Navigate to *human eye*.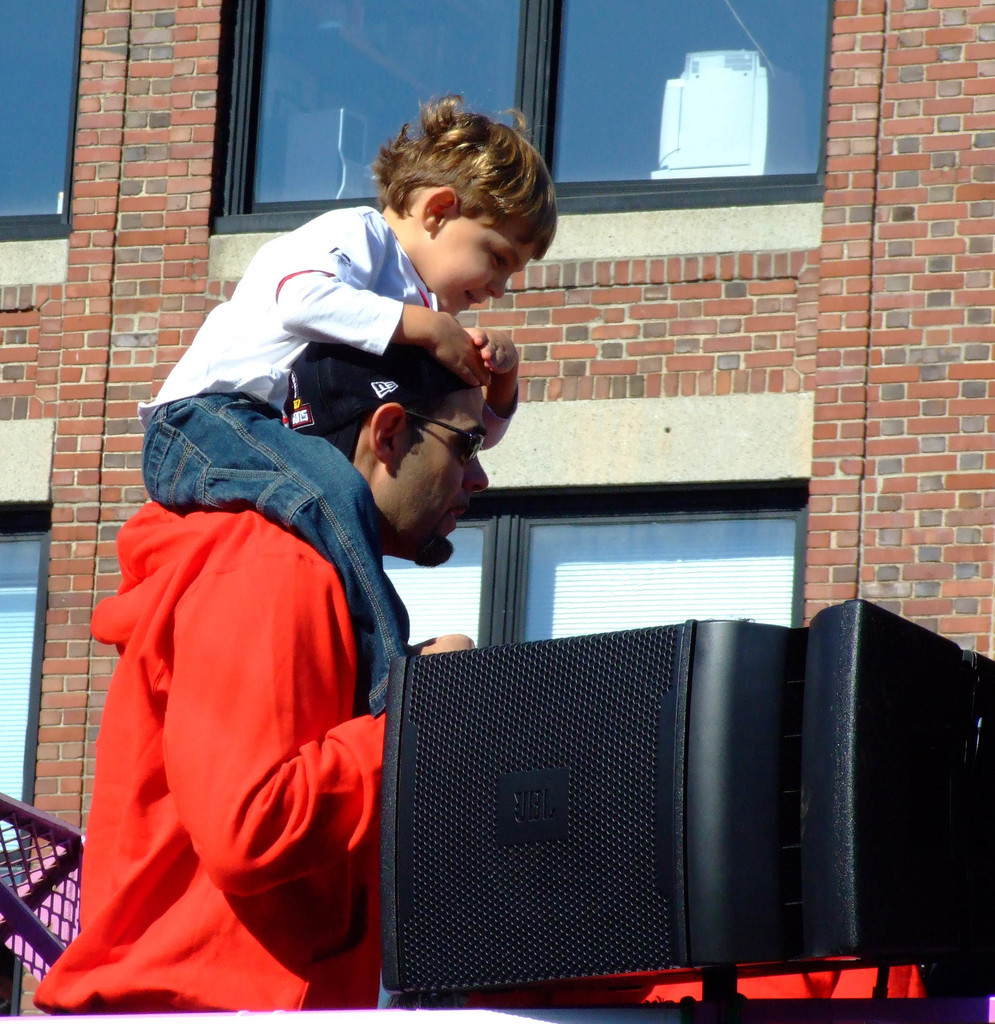
Navigation target: locate(485, 246, 517, 268).
